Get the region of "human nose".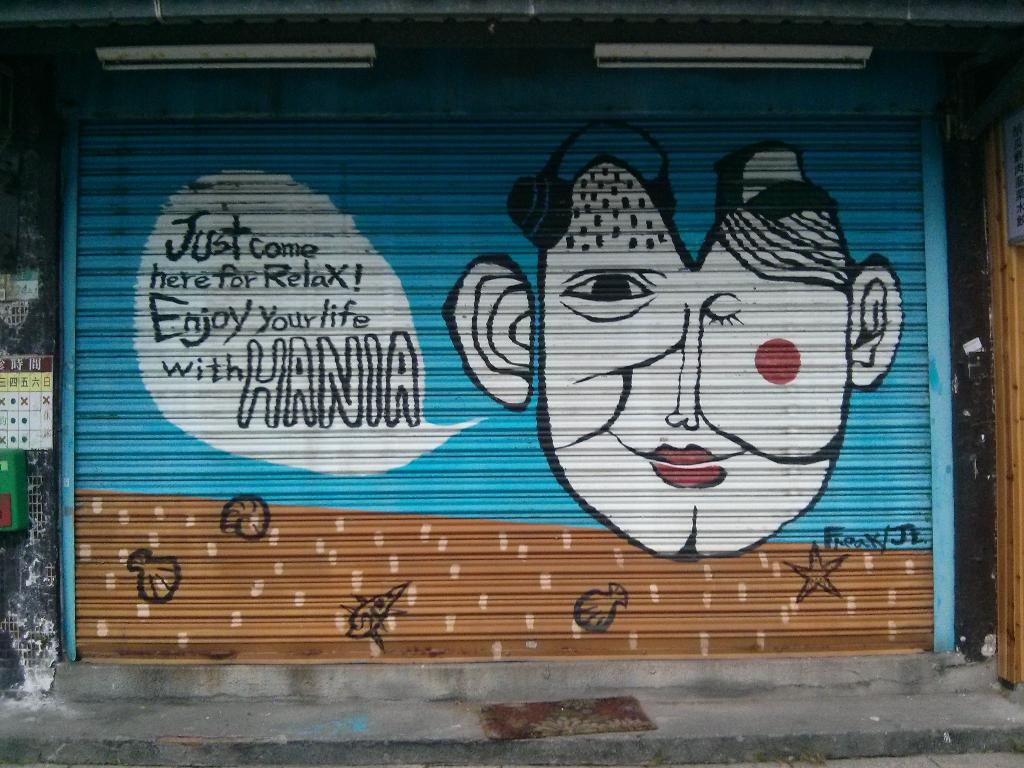
(662,312,709,432).
